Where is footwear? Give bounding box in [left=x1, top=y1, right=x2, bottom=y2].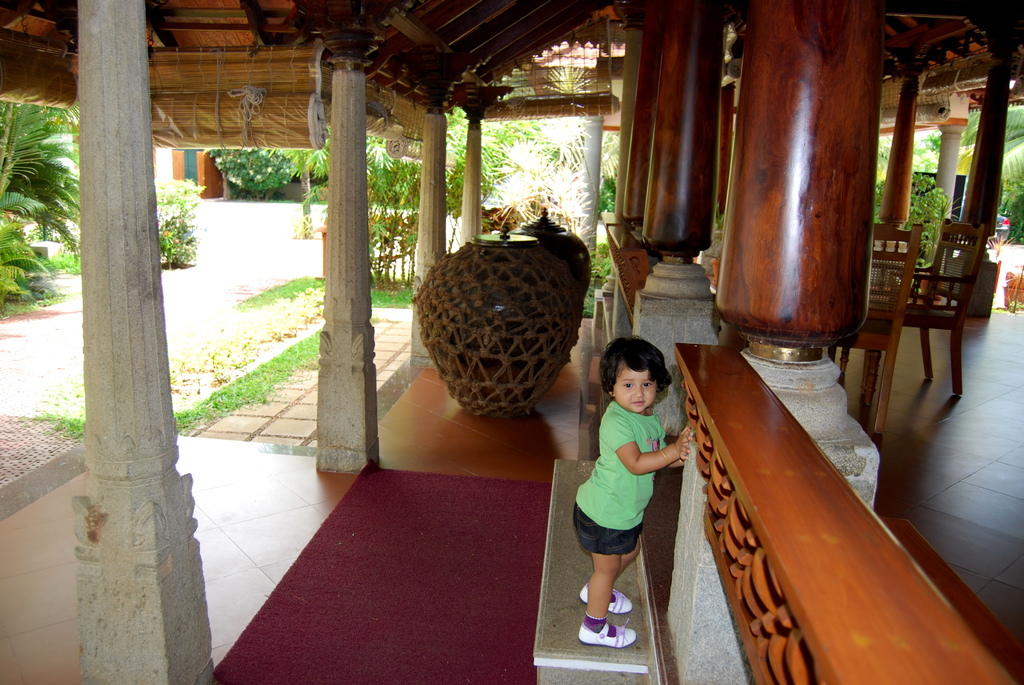
[left=578, top=624, right=639, bottom=650].
